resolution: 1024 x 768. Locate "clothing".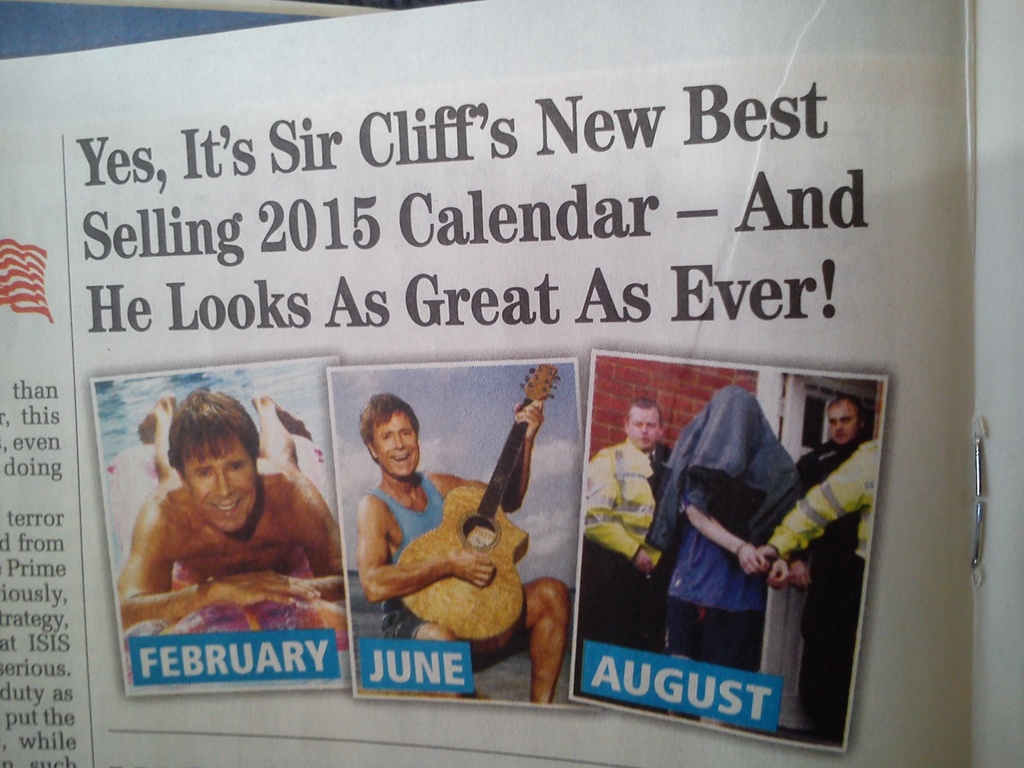
783 436 884 739.
